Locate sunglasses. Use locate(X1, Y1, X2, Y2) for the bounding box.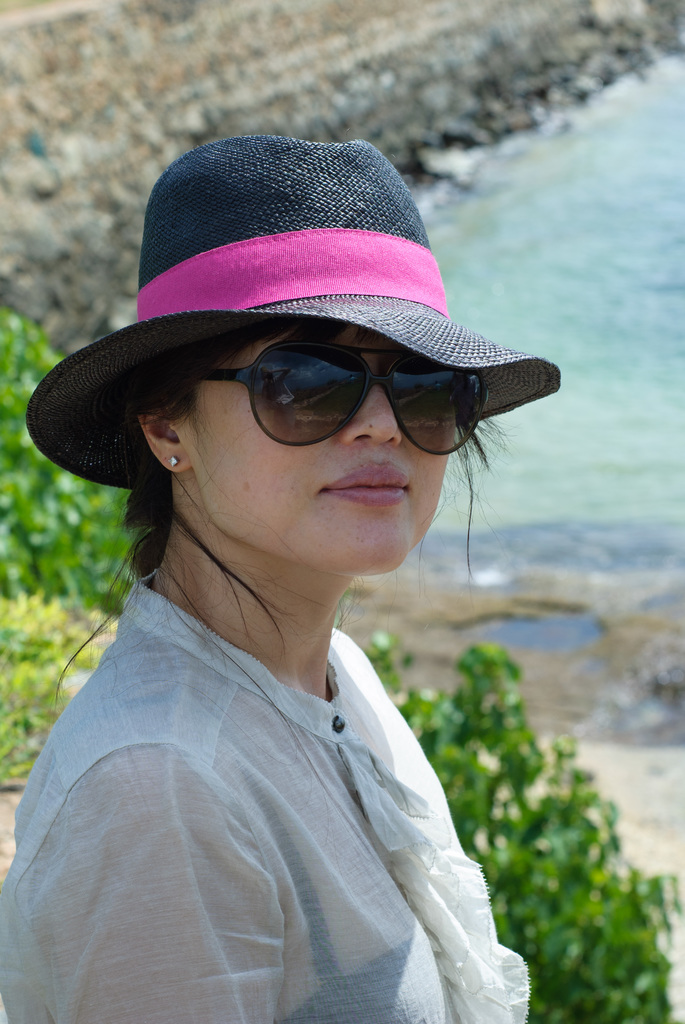
locate(197, 347, 487, 457).
